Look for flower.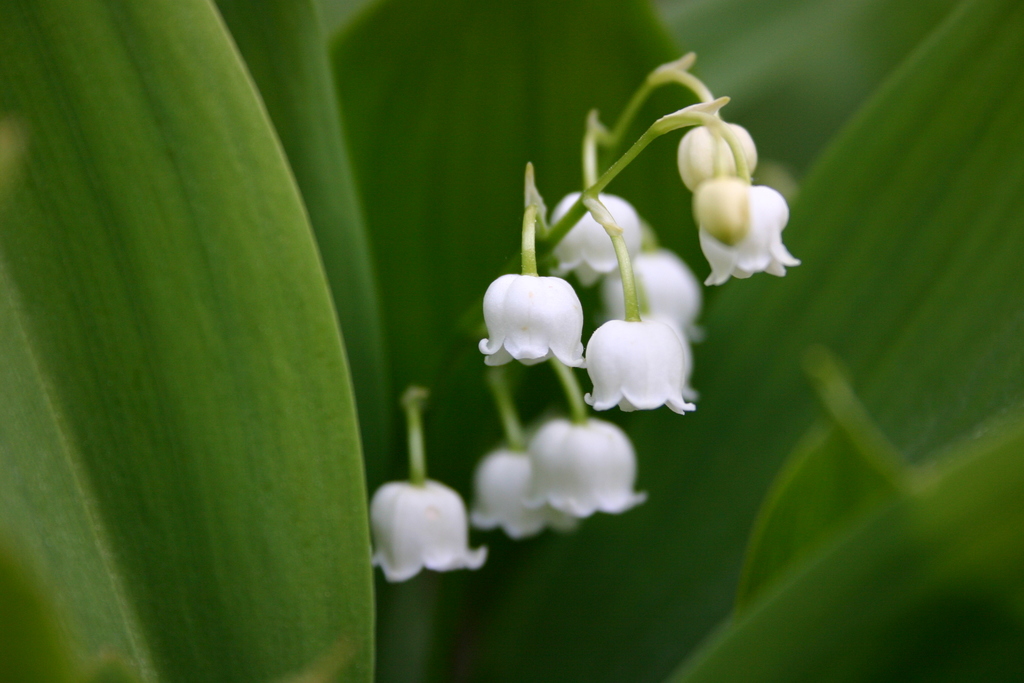
Found: bbox(583, 318, 698, 422).
